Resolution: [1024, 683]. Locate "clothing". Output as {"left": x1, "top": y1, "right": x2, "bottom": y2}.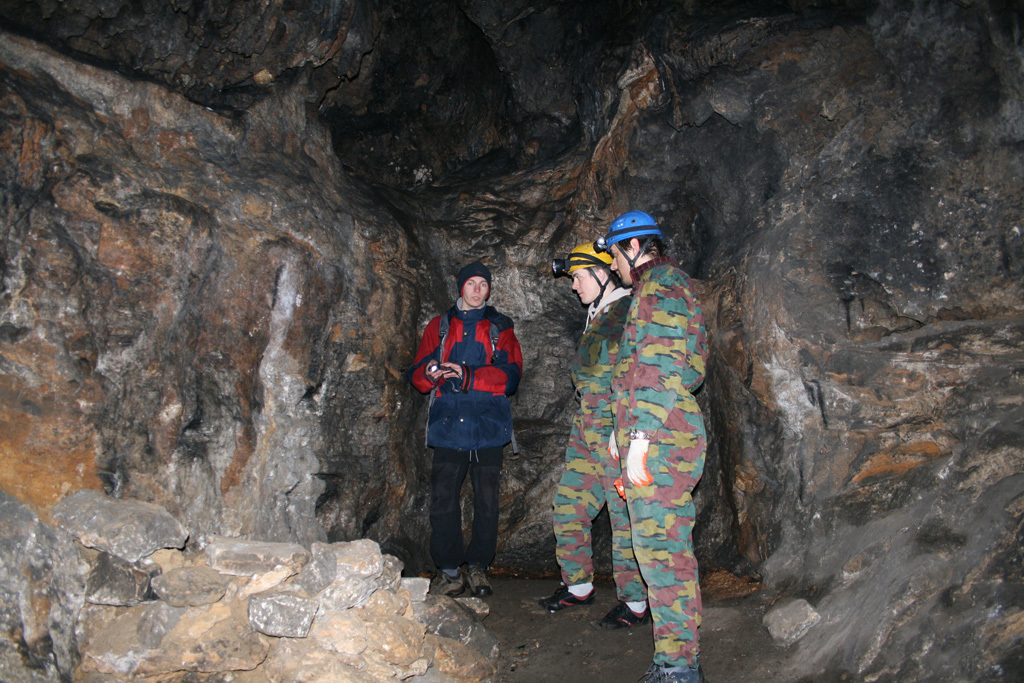
{"left": 621, "top": 256, "right": 712, "bottom": 682}.
